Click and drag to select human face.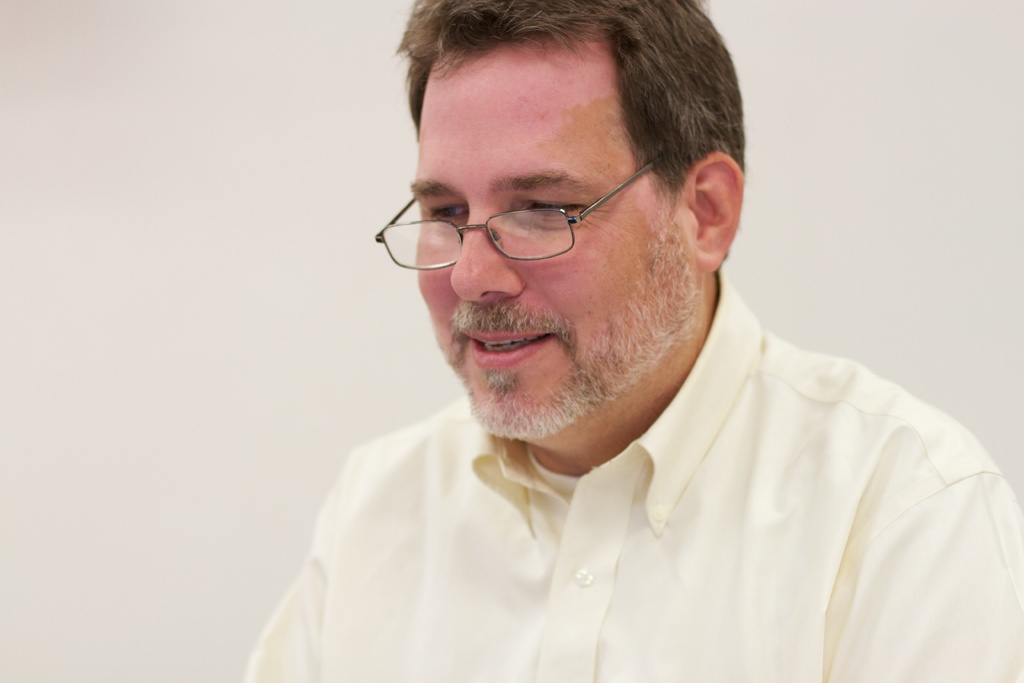
Selection: box(409, 40, 696, 436).
